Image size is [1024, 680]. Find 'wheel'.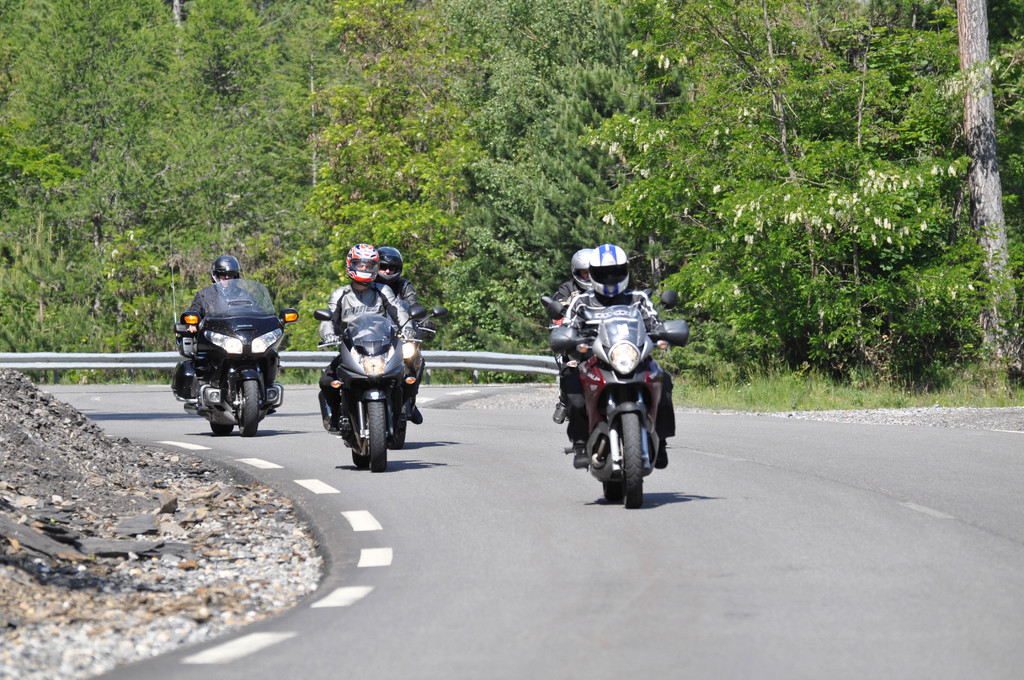
[595,460,624,508].
